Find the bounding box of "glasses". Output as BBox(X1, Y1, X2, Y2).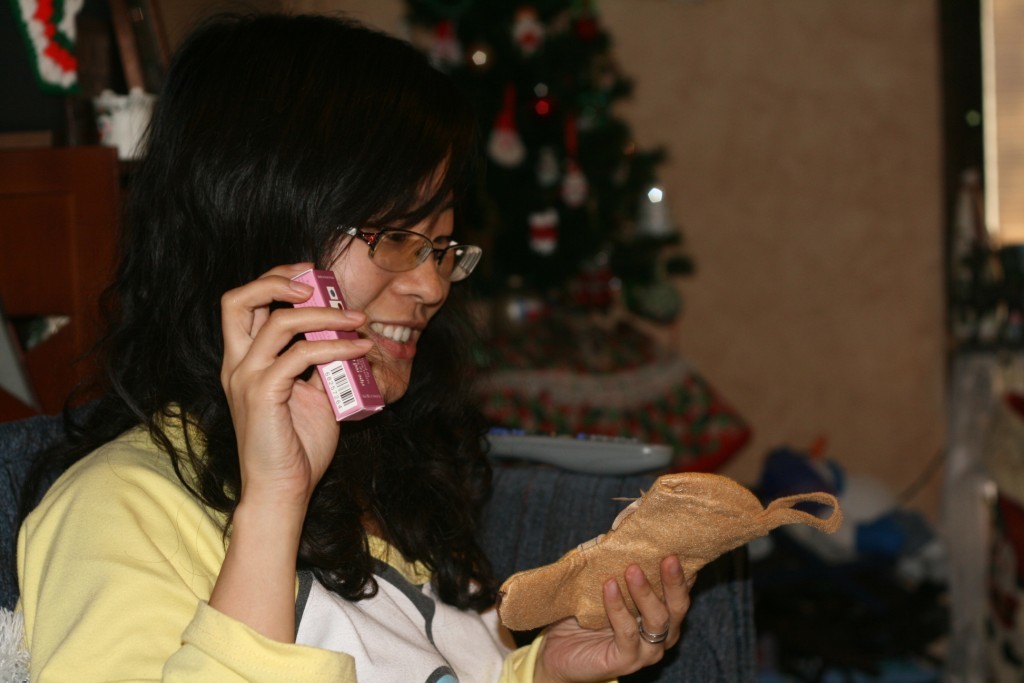
BBox(291, 214, 471, 286).
